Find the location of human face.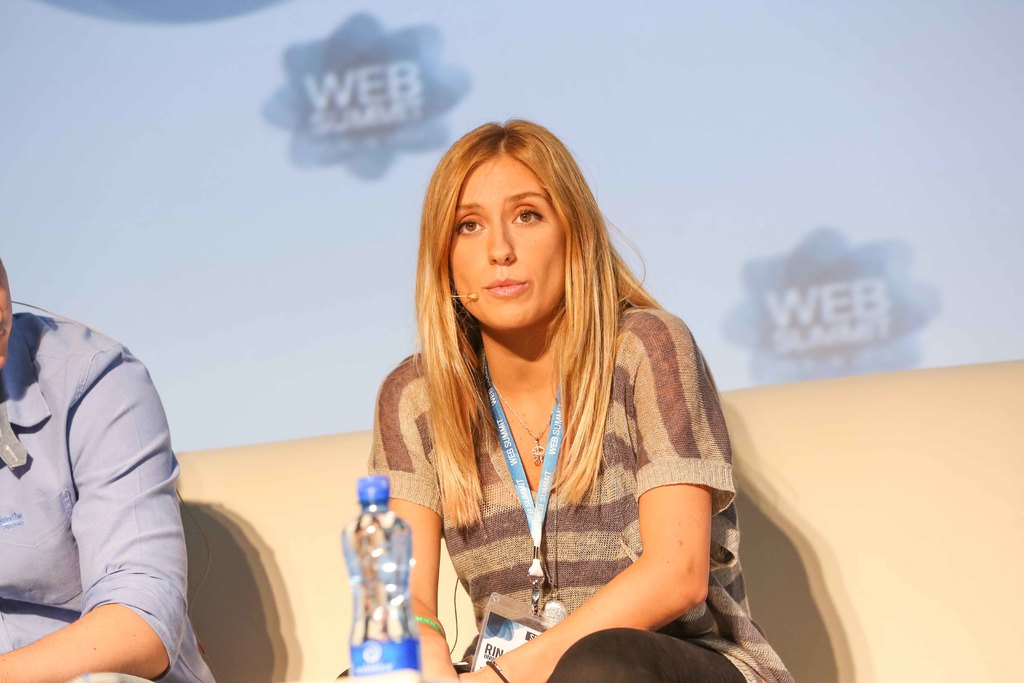
Location: left=449, top=151, right=568, bottom=327.
